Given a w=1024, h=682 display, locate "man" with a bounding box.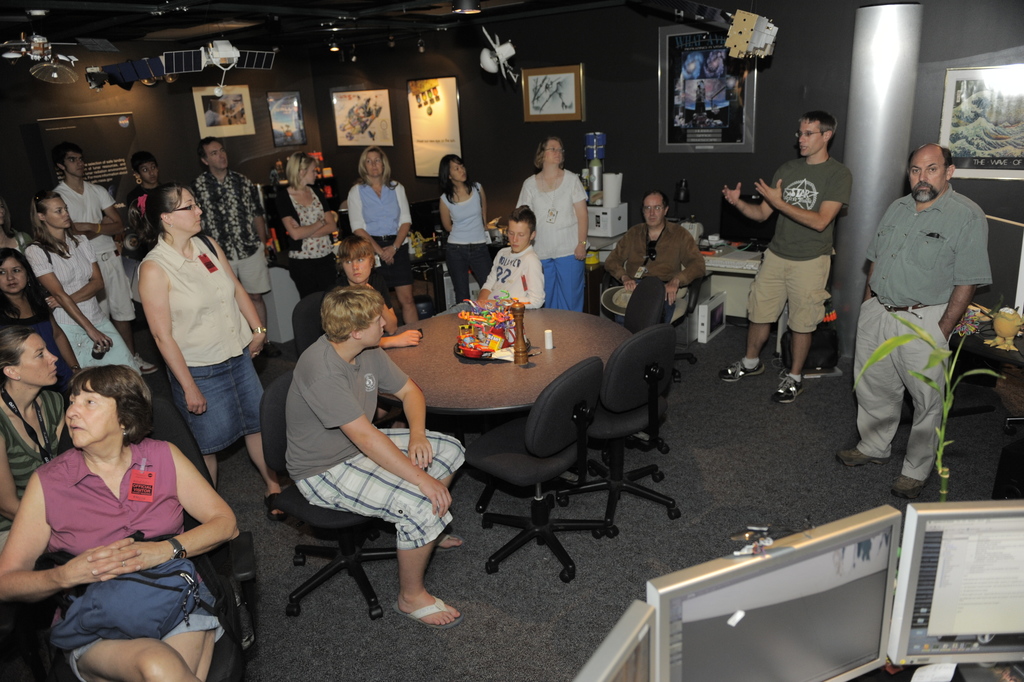
Located: [286,288,462,628].
